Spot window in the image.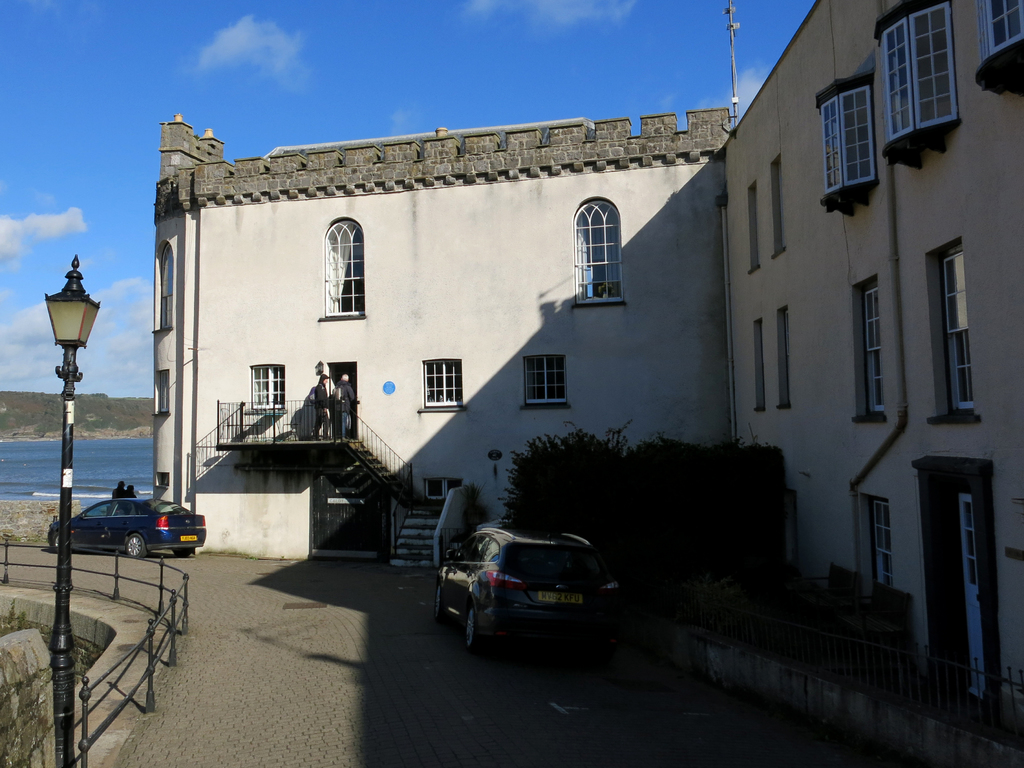
window found at [x1=152, y1=241, x2=175, y2=336].
